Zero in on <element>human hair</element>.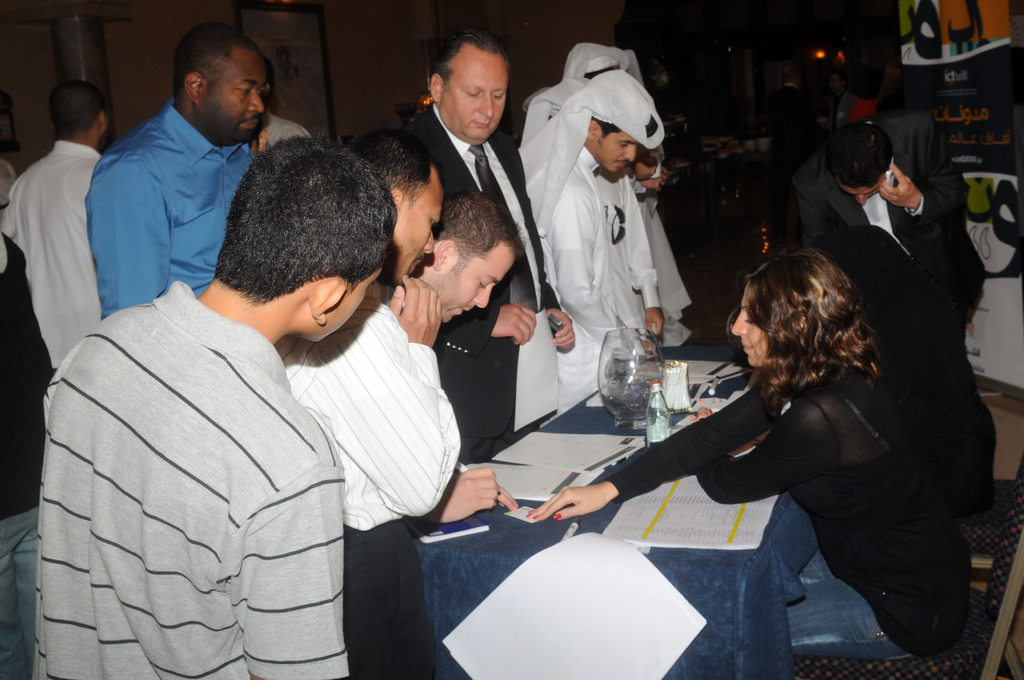
Zeroed in: crop(589, 111, 621, 134).
